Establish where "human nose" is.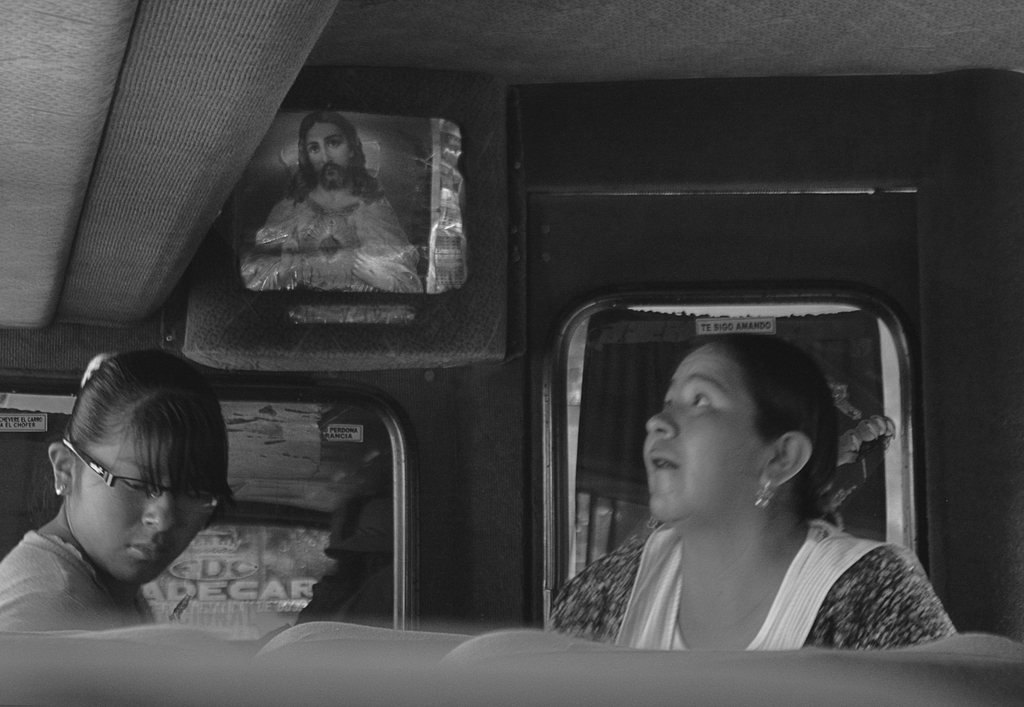
Established at x1=323, y1=146, x2=333, y2=165.
